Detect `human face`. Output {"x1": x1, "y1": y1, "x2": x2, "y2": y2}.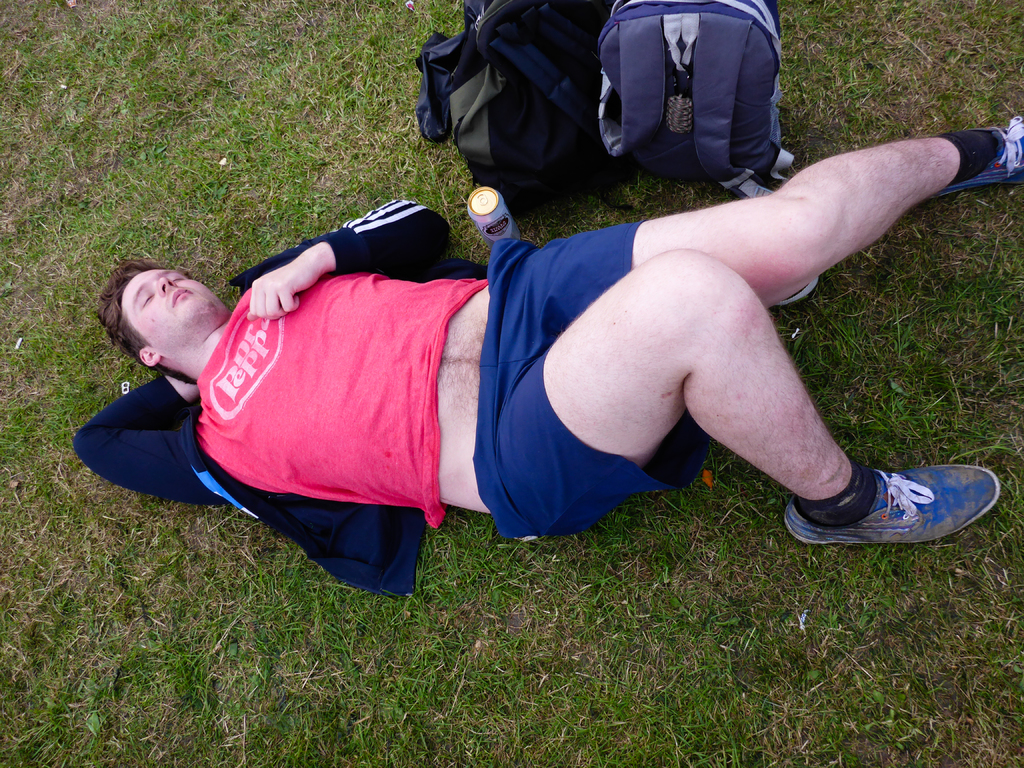
{"x1": 120, "y1": 267, "x2": 223, "y2": 355}.
